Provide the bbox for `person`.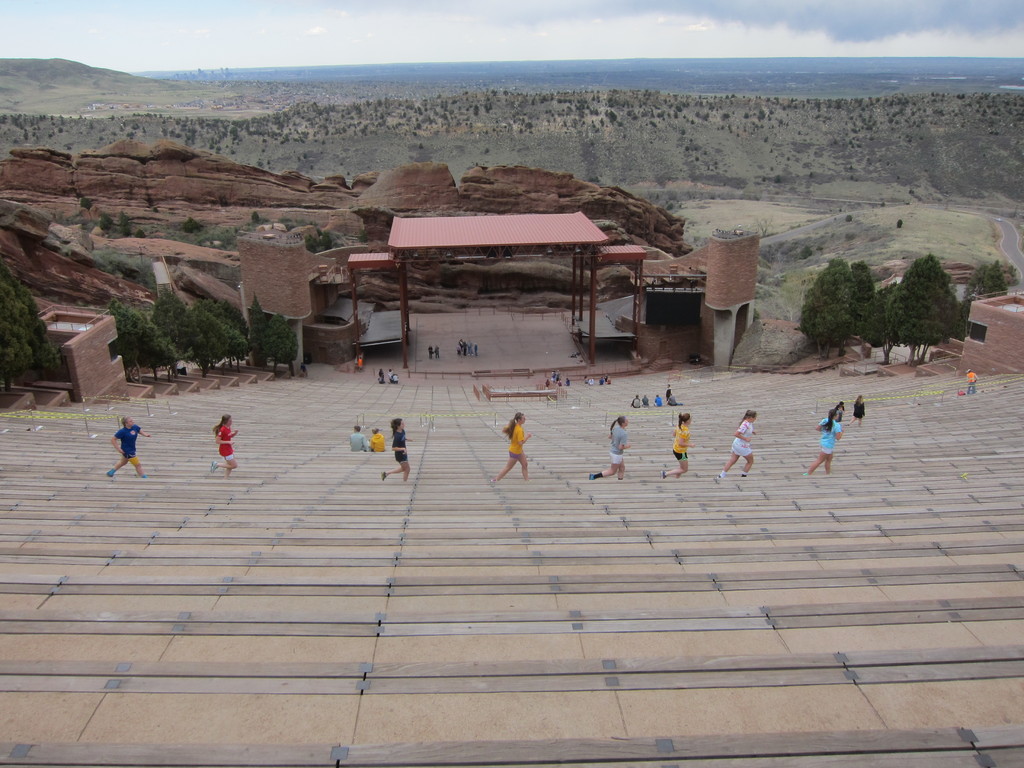
(348,424,364,452).
